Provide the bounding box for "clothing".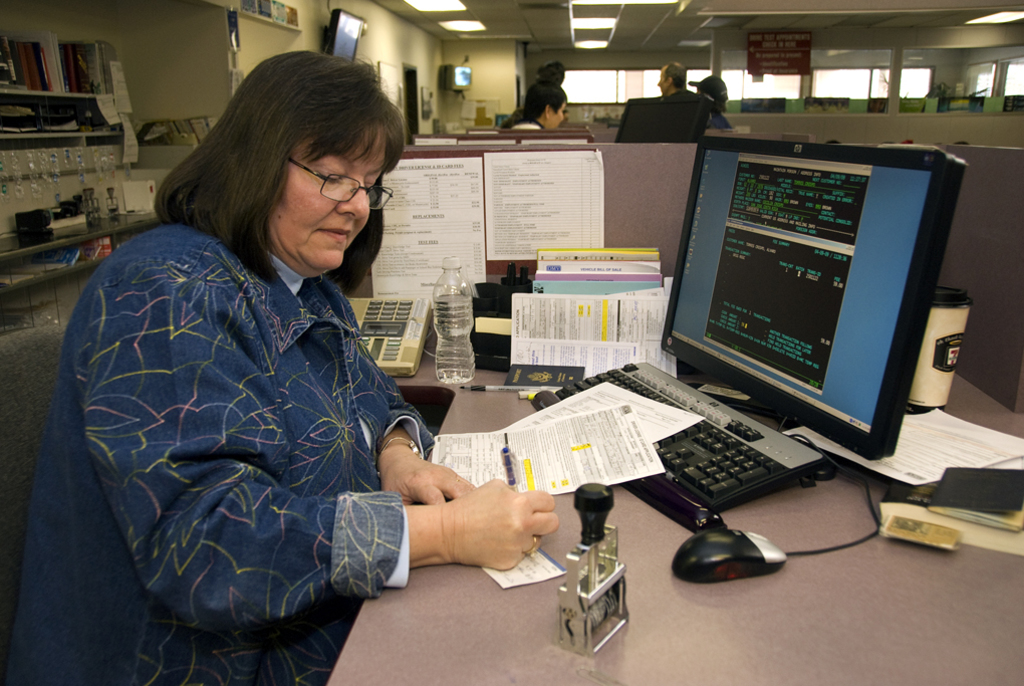
crop(668, 85, 692, 97).
